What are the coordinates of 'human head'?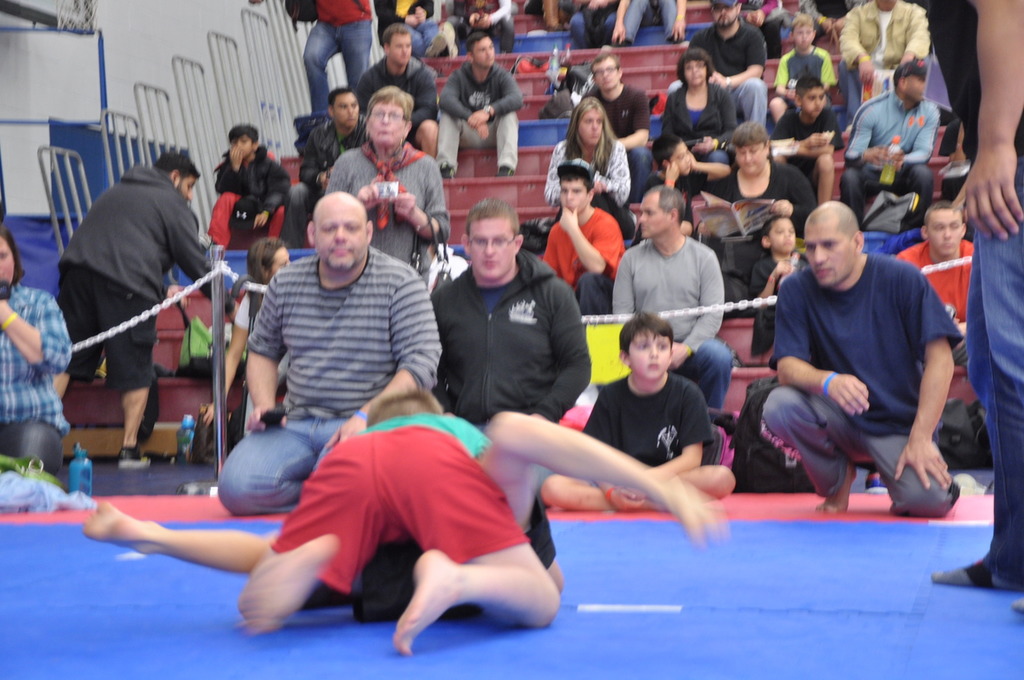
bbox=(297, 177, 369, 261).
